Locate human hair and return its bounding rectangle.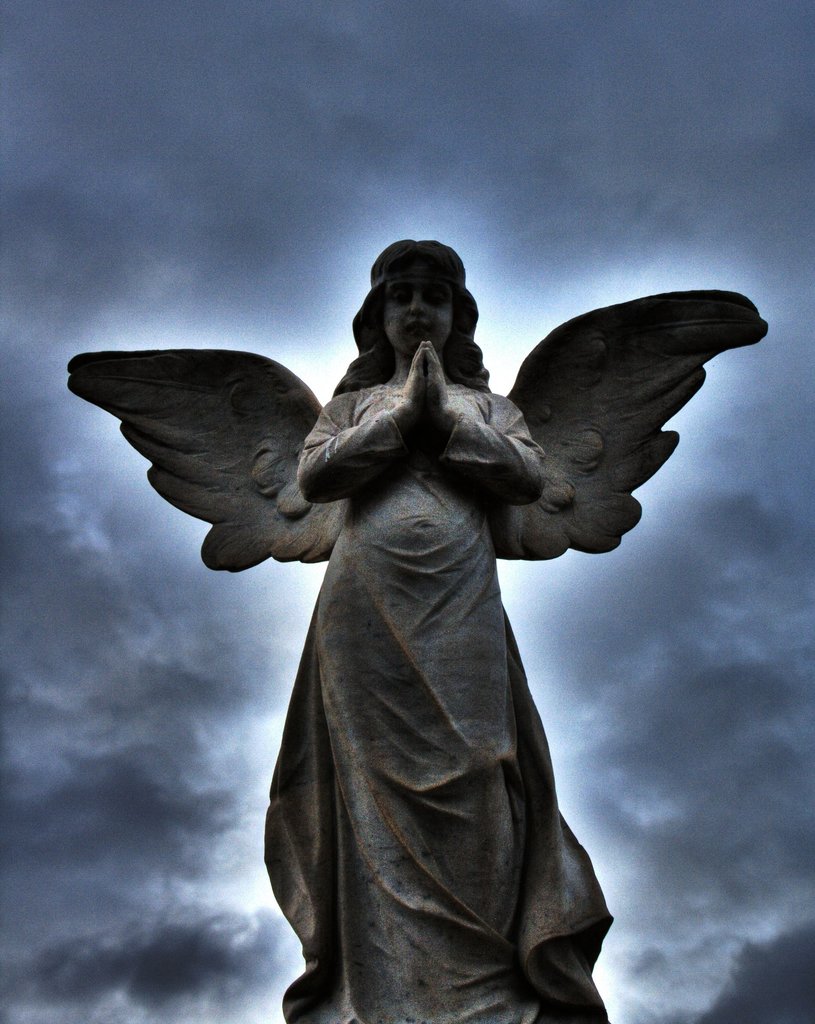
BBox(363, 231, 494, 392).
